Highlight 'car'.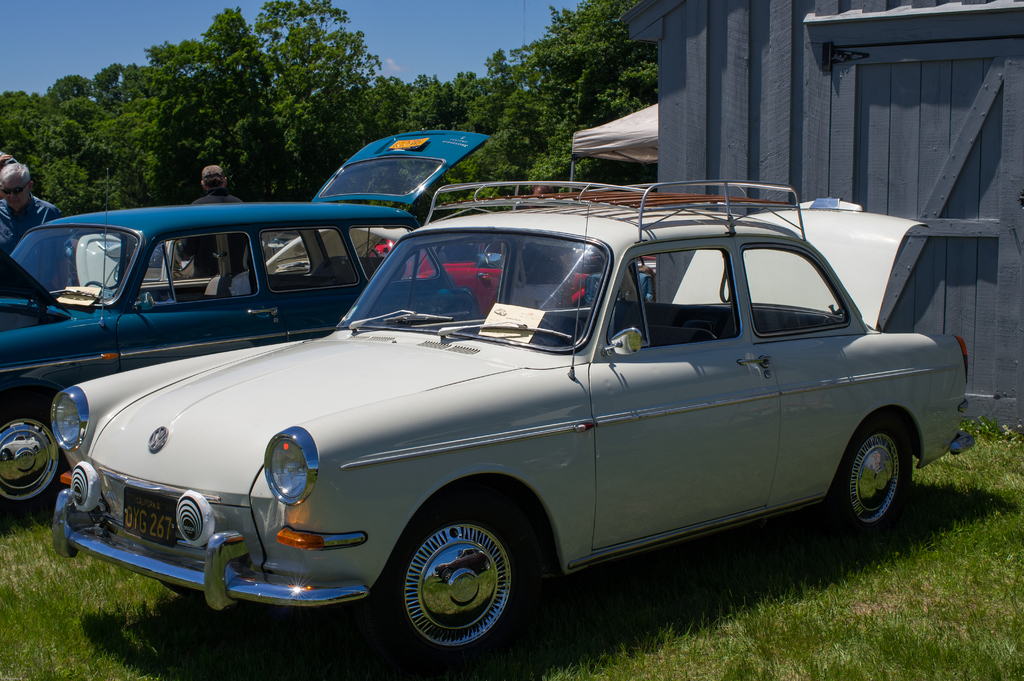
Highlighted region: pyautogui.locateOnScreen(8, 116, 483, 507).
